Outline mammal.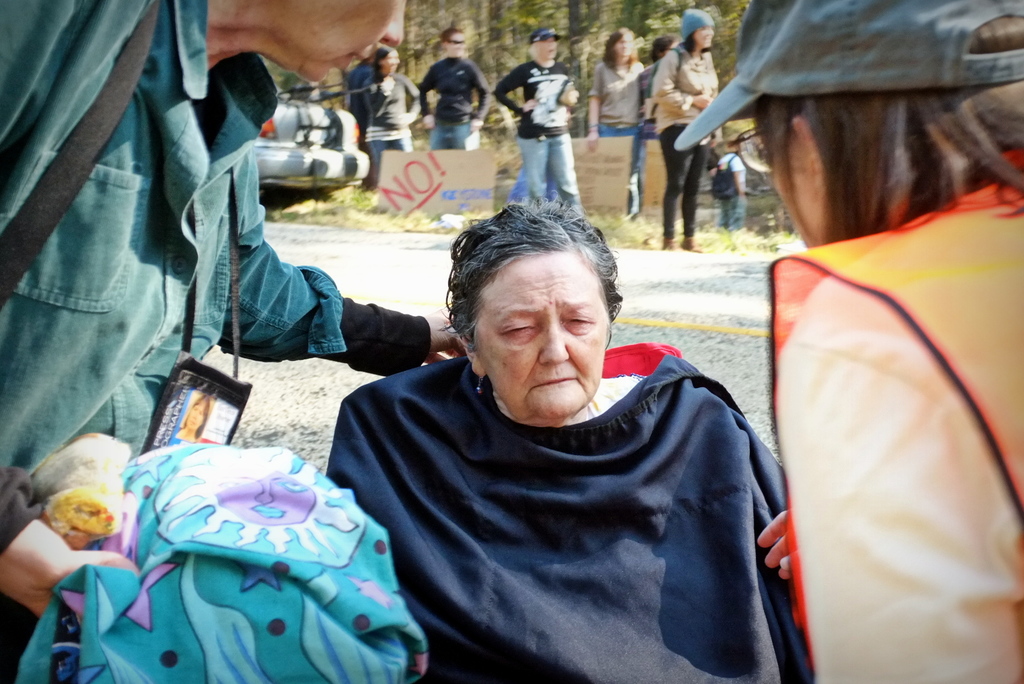
Outline: <region>417, 27, 493, 152</region>.
